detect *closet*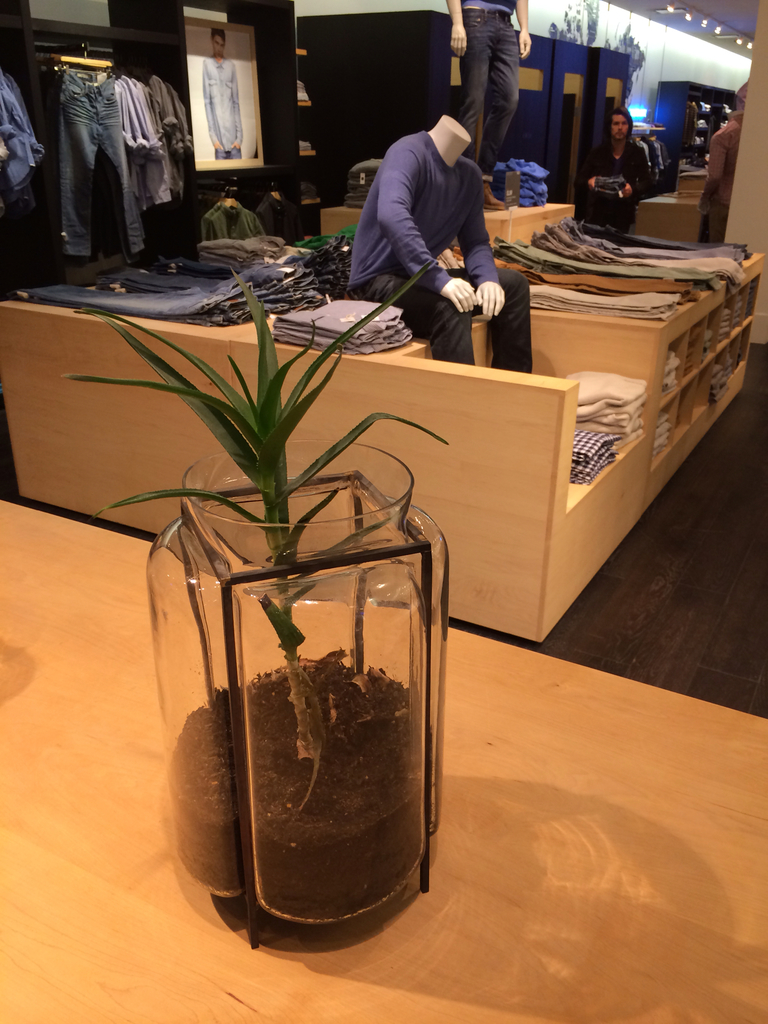
[28, 42, 196, 266]
